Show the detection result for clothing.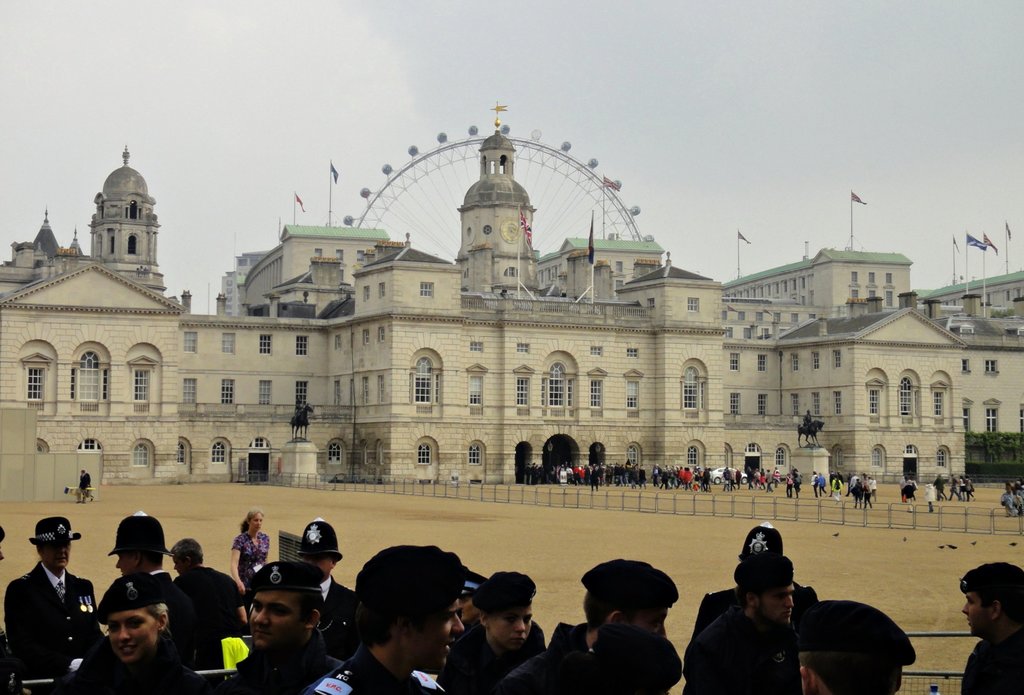
(left=81, top=468, right=93, bottom=502).
